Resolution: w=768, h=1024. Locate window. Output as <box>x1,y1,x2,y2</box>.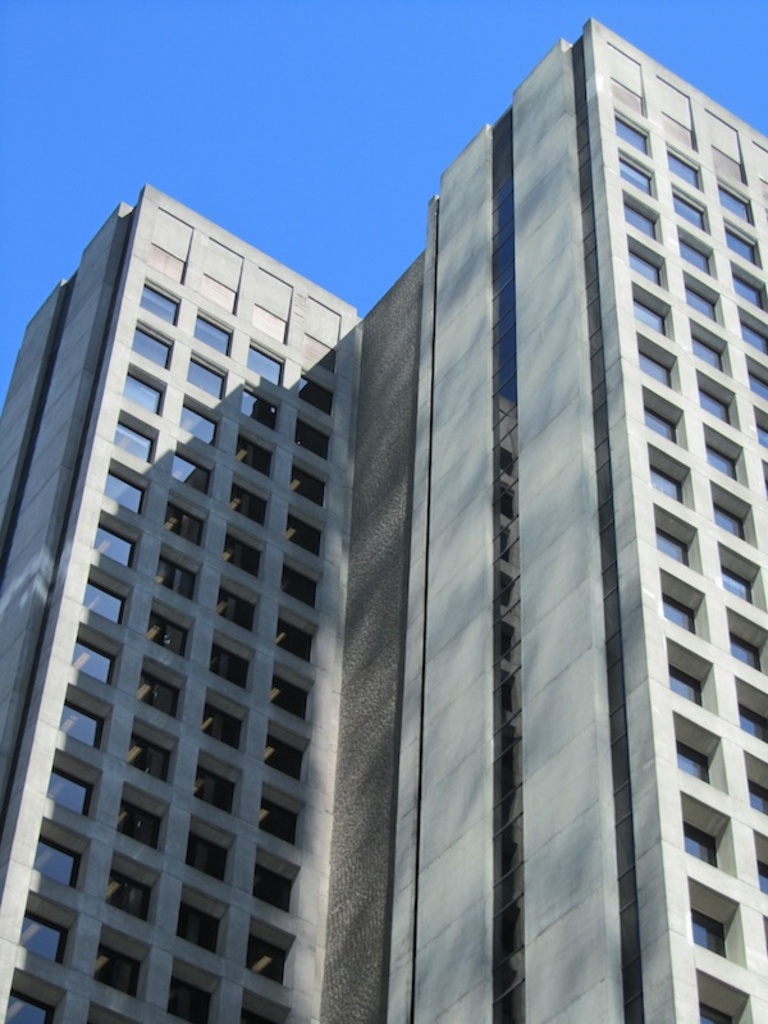
<box>248,979,305,1023</box>.
